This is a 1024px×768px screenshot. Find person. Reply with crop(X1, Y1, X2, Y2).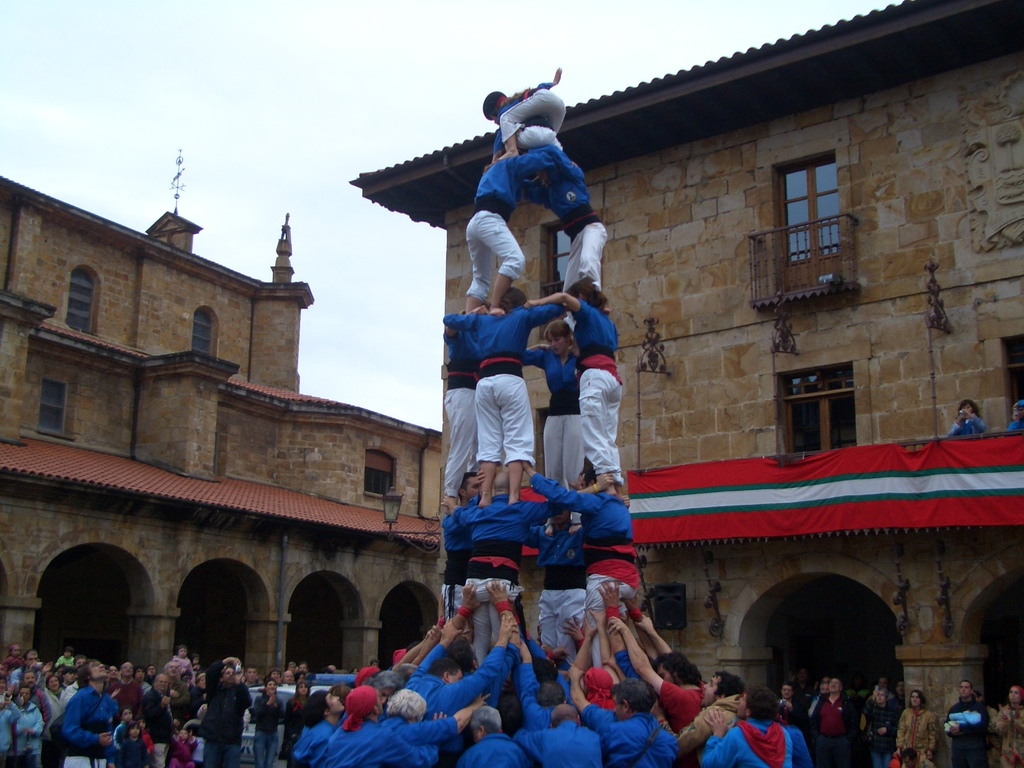
crop(141, 671, 177, 765).
